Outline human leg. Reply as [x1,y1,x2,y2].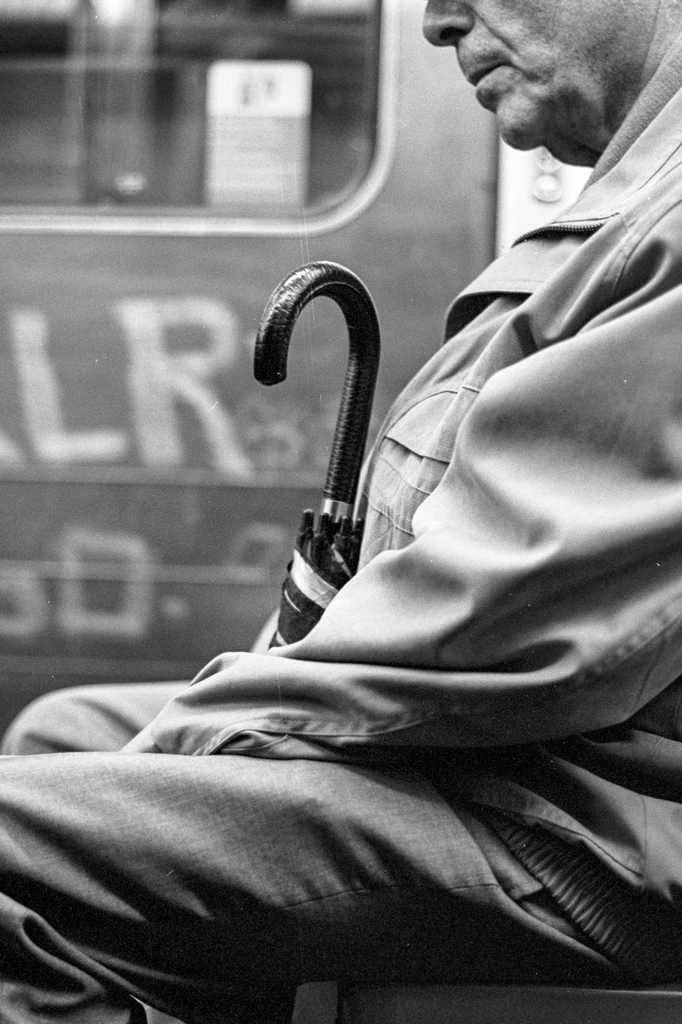
[0,673,193,757].
